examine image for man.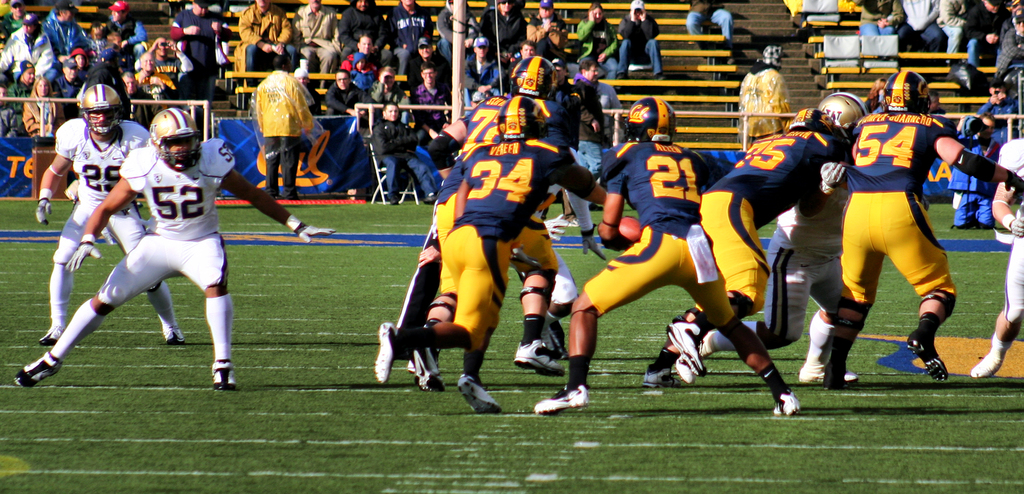
Examination result: 0:13:54:73.
